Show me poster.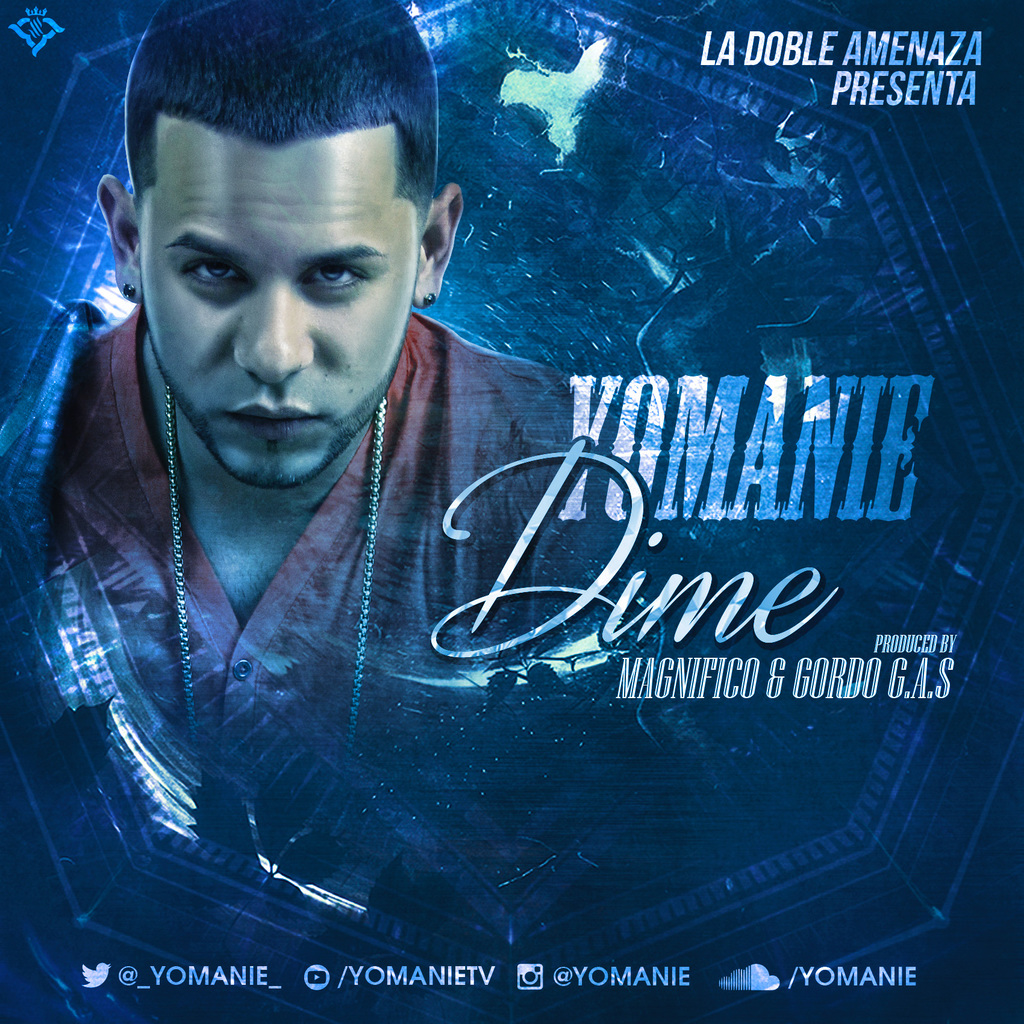
poster is here: crop(0, 0, 1023, 1023).
